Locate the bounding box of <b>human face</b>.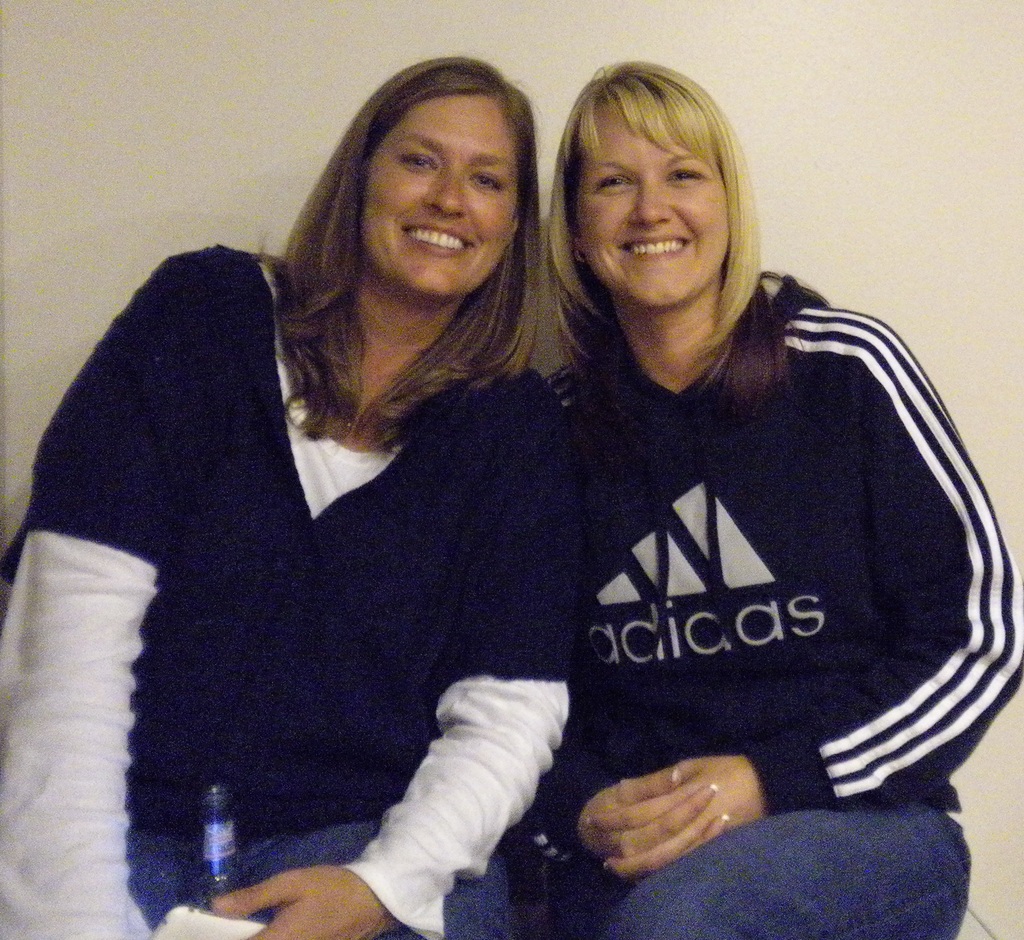
Bounding box: crop(356, 90, 518, 306).
